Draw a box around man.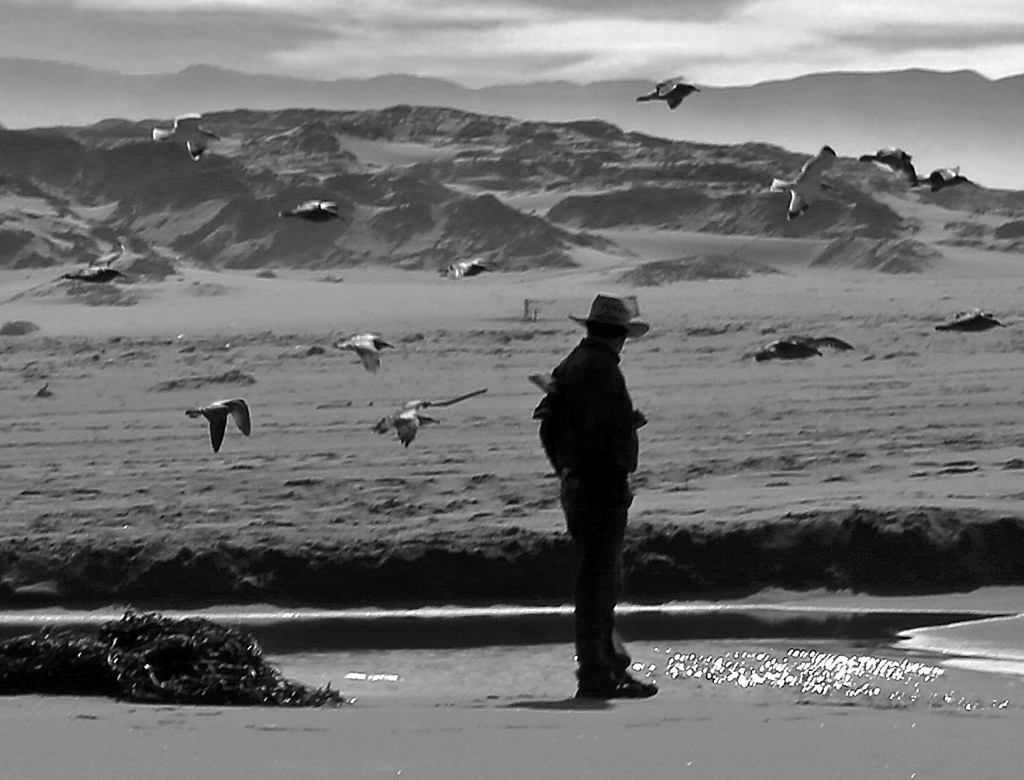
[left=529, top=277, right=664, bottom=703].
